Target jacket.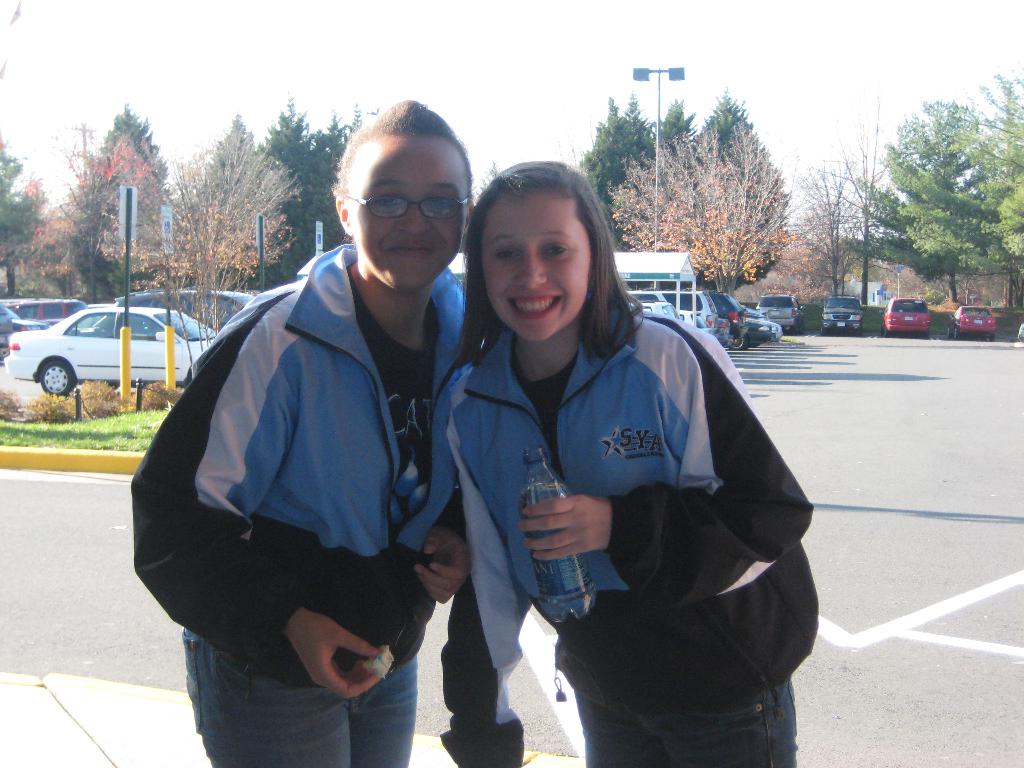
Target region: (445,302,829,767).
